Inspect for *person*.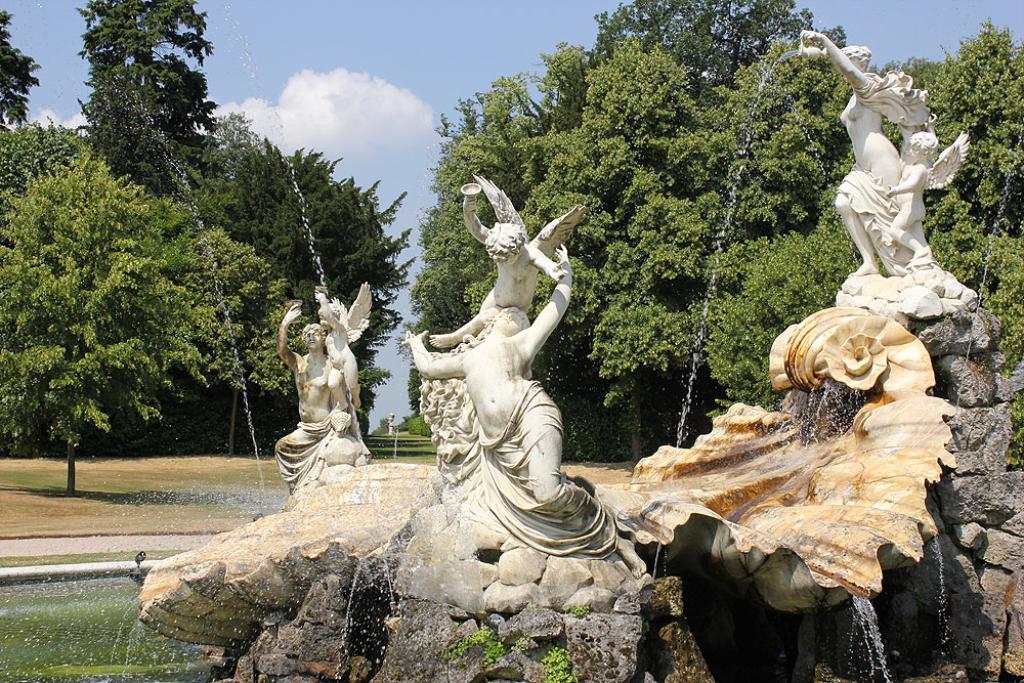
Inspection: box=[809, 26, 900, 273].
